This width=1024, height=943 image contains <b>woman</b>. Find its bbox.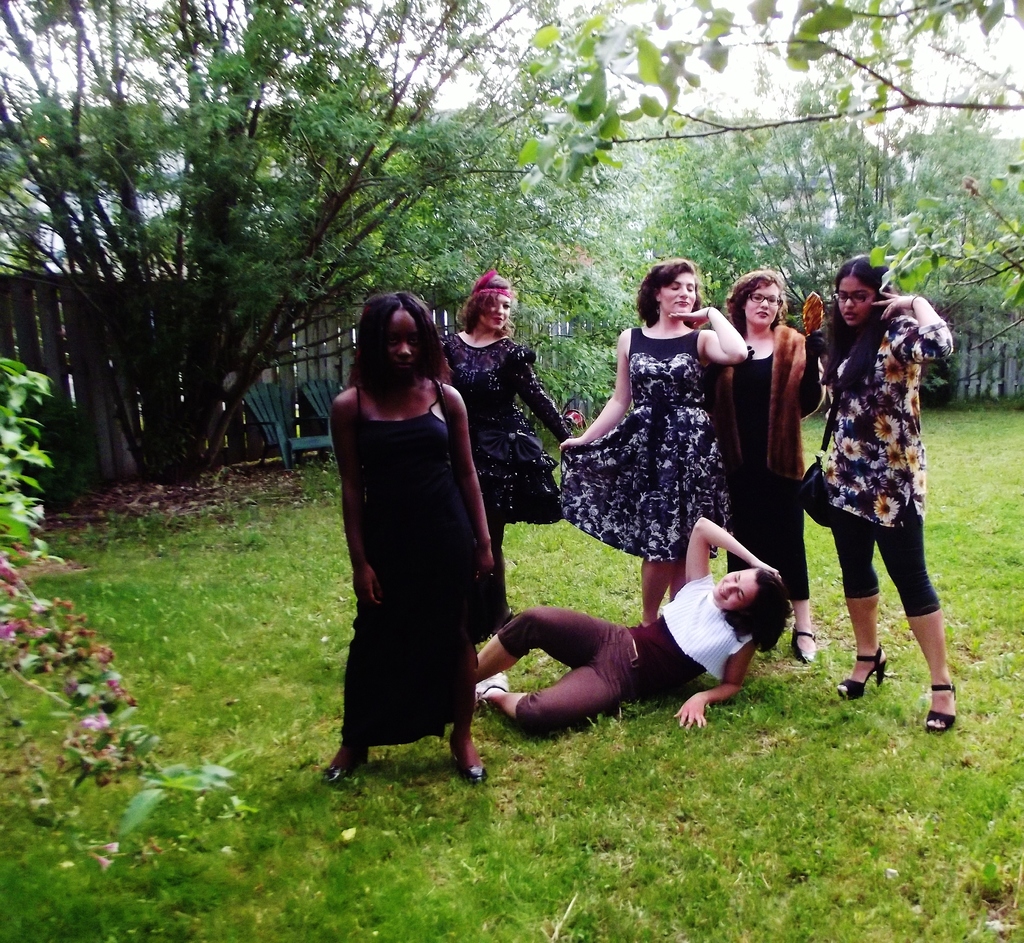
x1=438 y1=279 x2=575 y2=627.
